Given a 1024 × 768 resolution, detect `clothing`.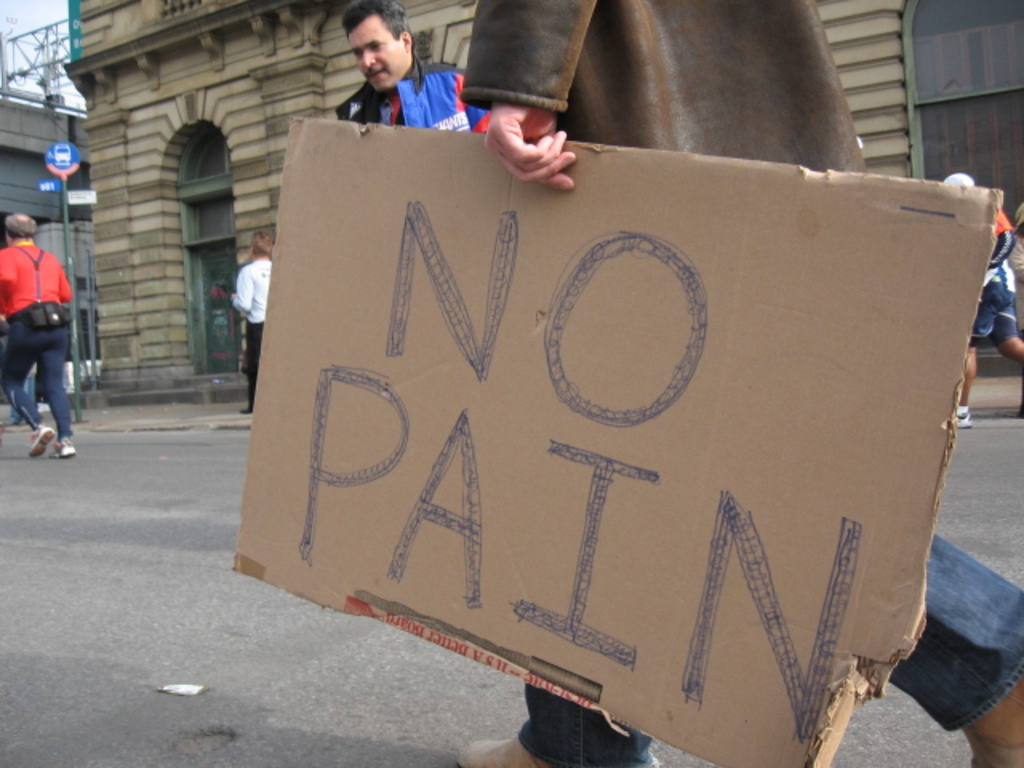
{"left": 334, "top": 59, "right": 491, "bottom": 133}.
